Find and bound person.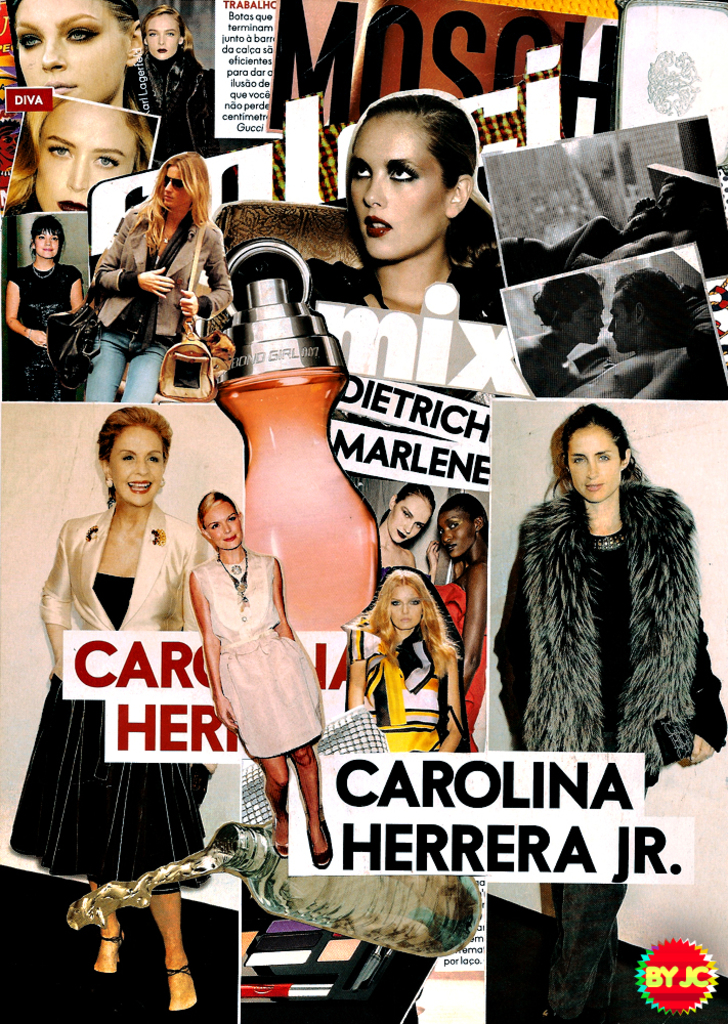
Bound: x1=5, y1=94, x2=152, y2=216.
